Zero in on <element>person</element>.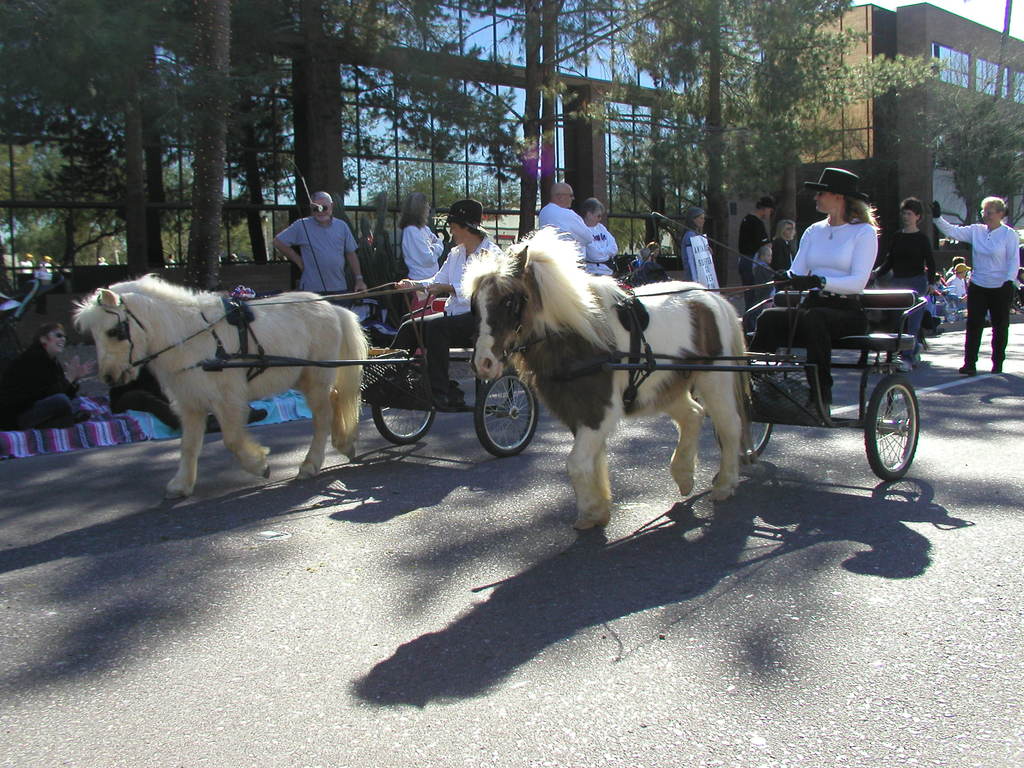
Zeroed in: detection(927, 189, 1023, 371).
